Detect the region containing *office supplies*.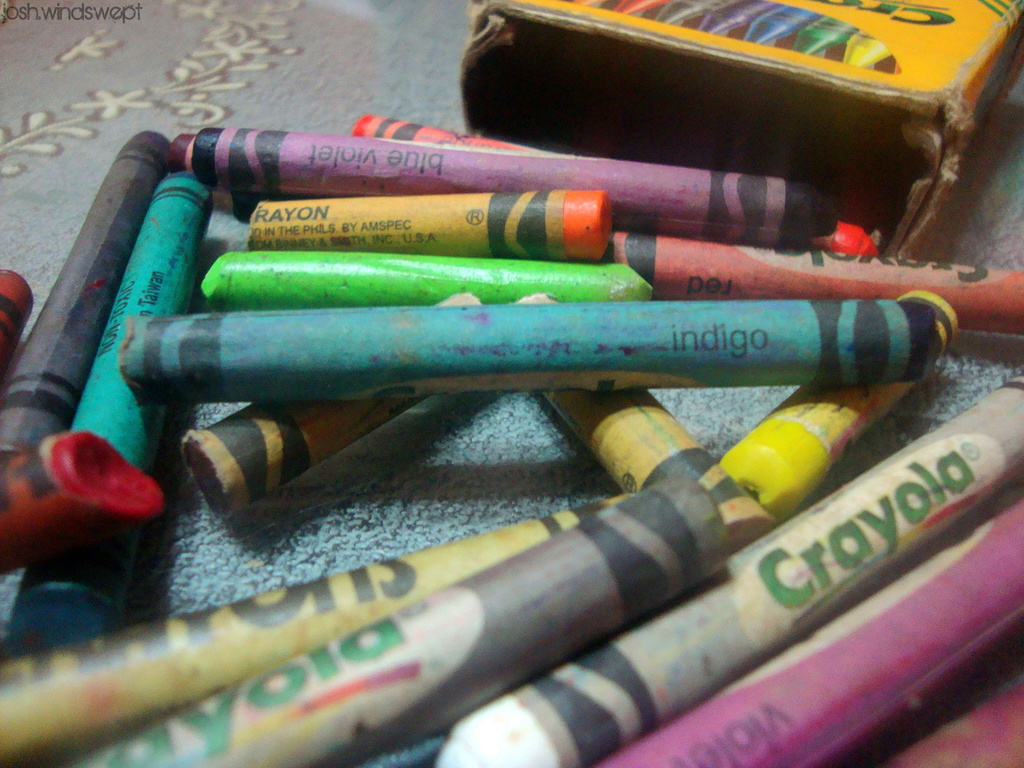
<bbox>10, 549, 153, 663</bbox>.
